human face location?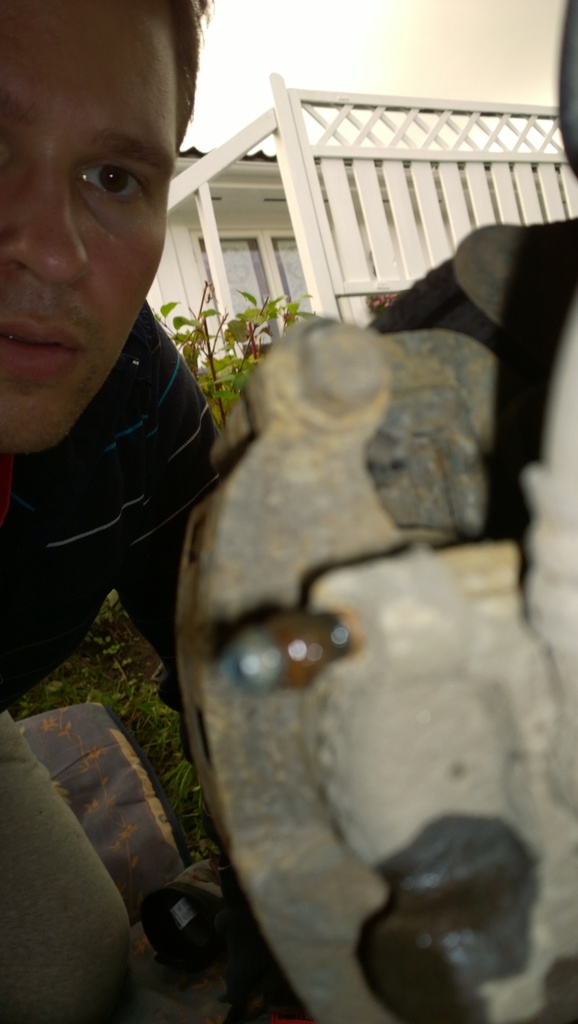
0:0:178:451
